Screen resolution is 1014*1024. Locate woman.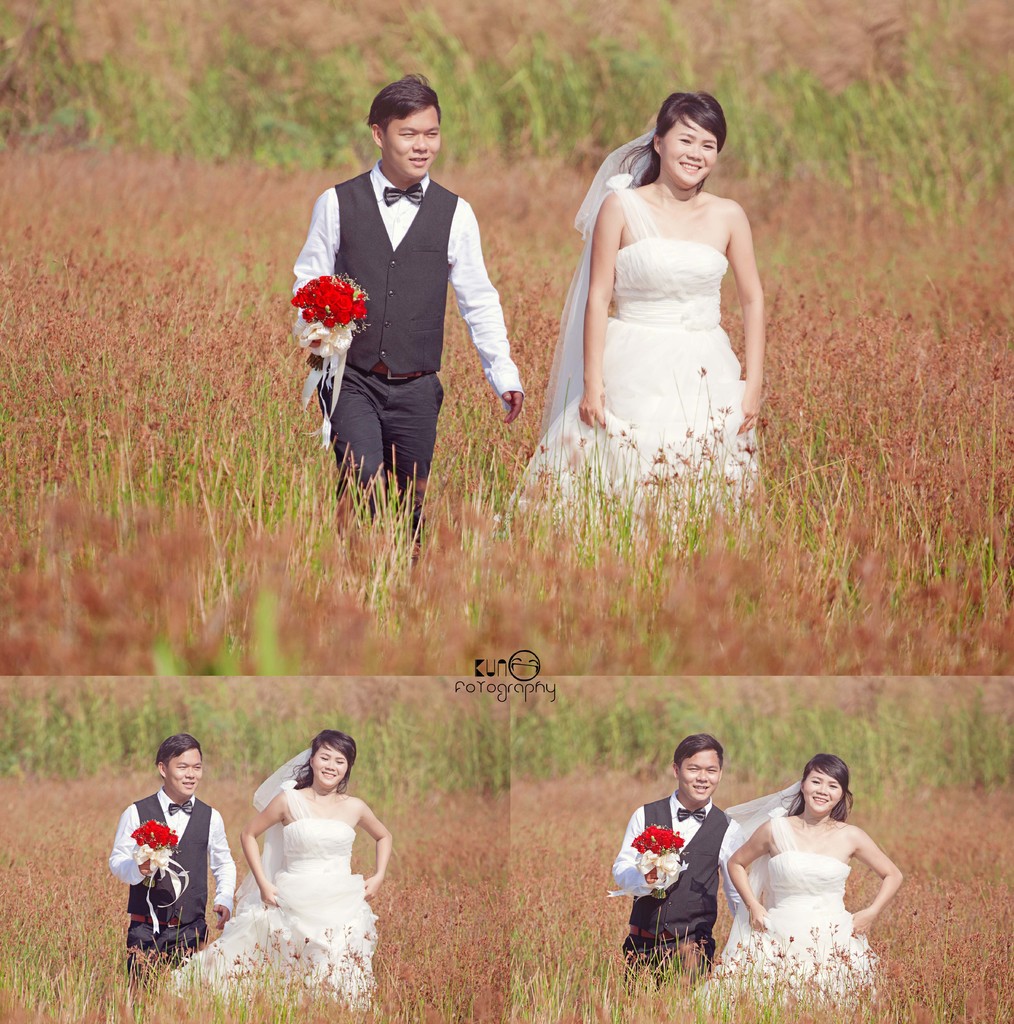
Rect(499, 81, 776, 567).
